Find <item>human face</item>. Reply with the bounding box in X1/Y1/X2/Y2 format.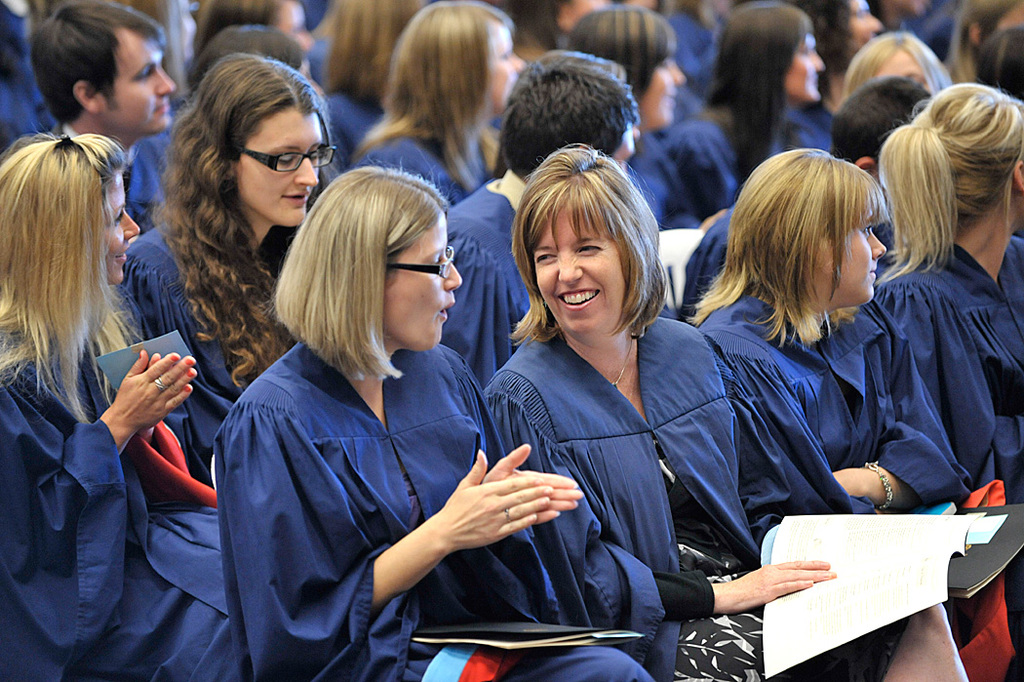
98/29/176/135.
